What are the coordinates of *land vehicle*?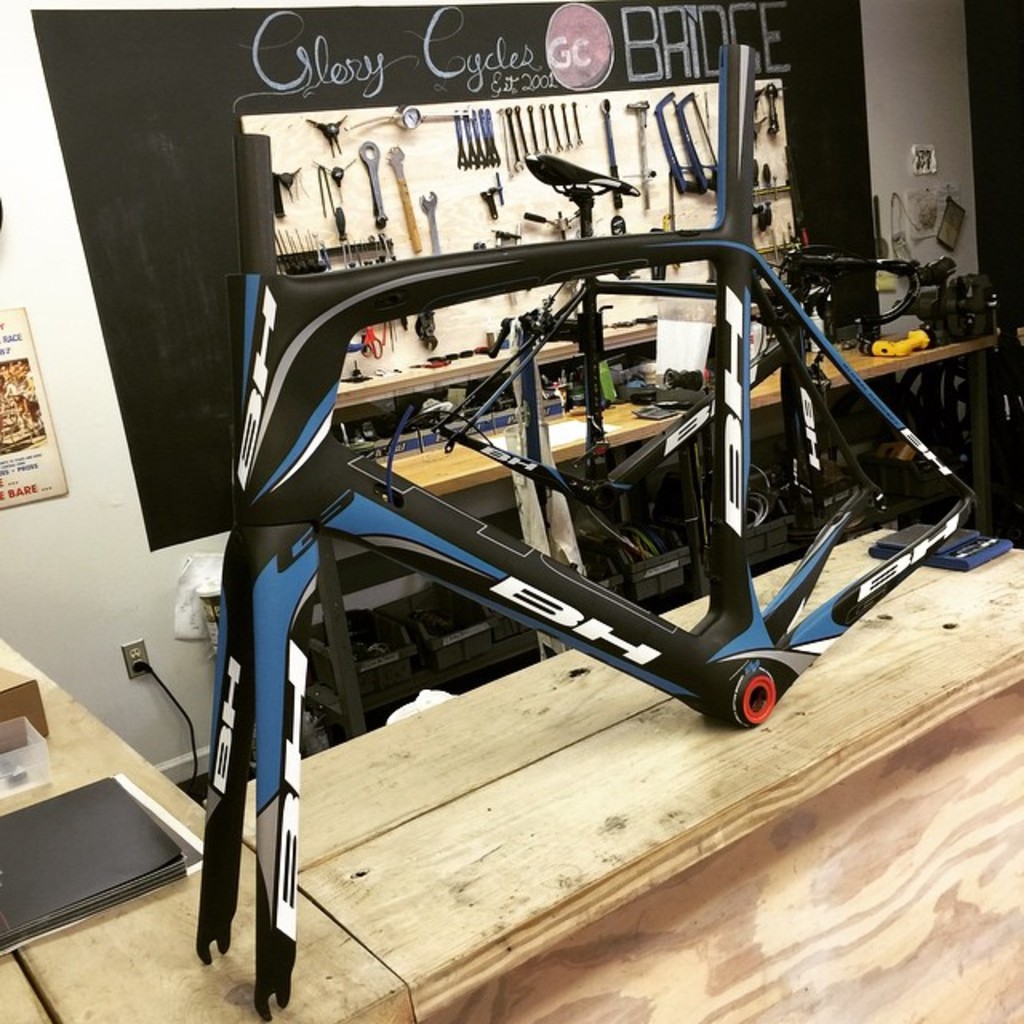
box(192, 35, 974, 1022).
